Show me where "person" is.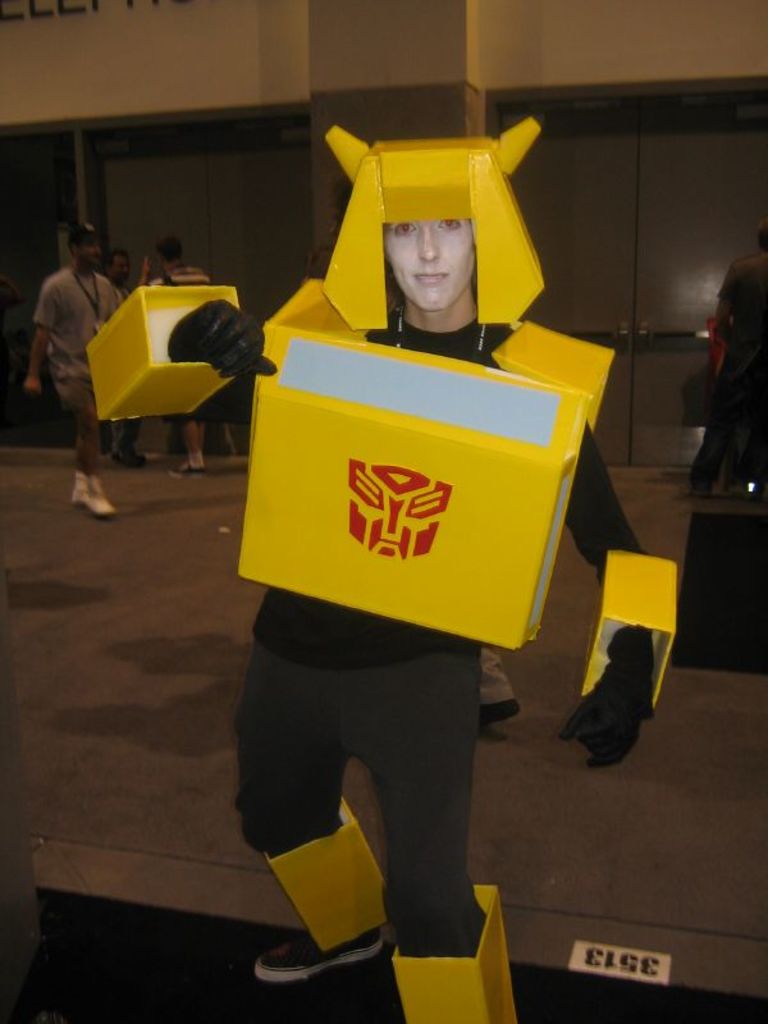
"person" is at x1=681 y1=218 x2=767 y2=504.
